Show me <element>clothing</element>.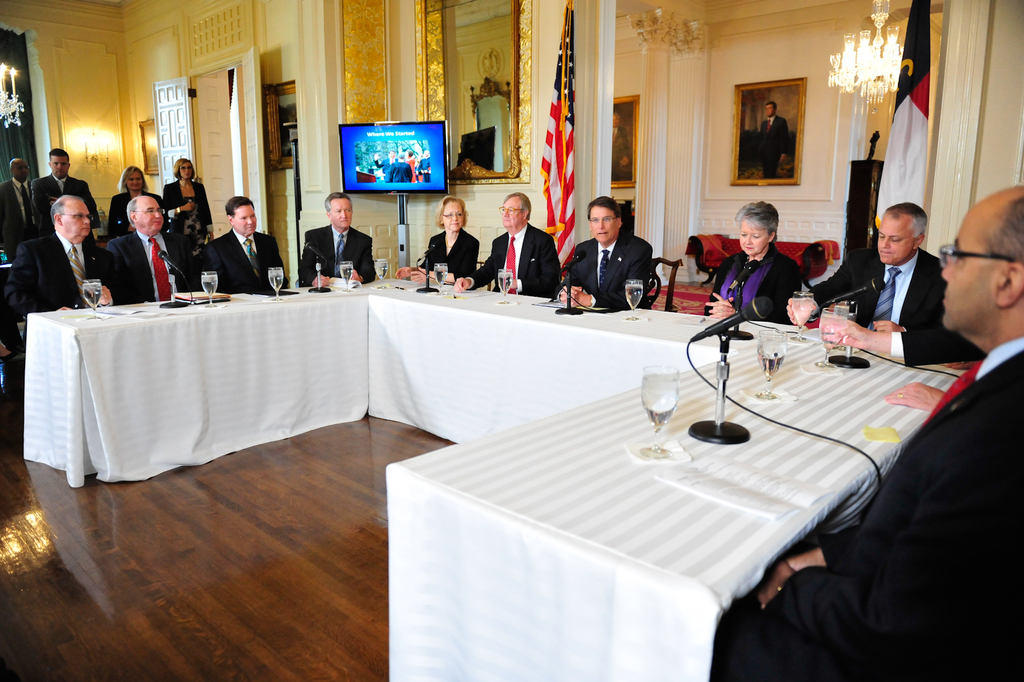
<element>clothing</element> is here: rect(419, 229, 482, 283).
